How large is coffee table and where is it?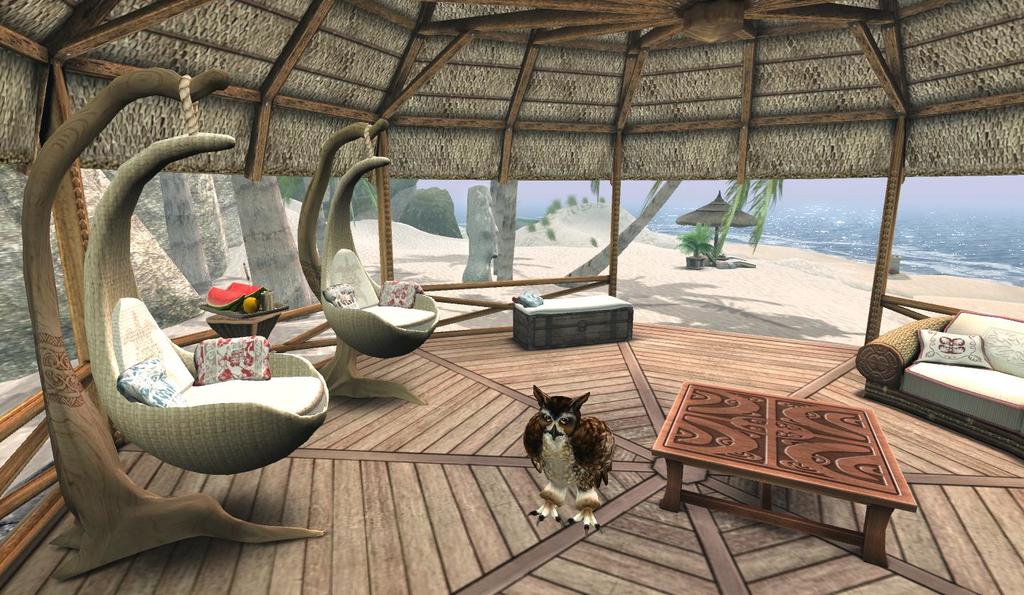
Bounding box: [x1=679, y1=376, x2=927, y2=572].
